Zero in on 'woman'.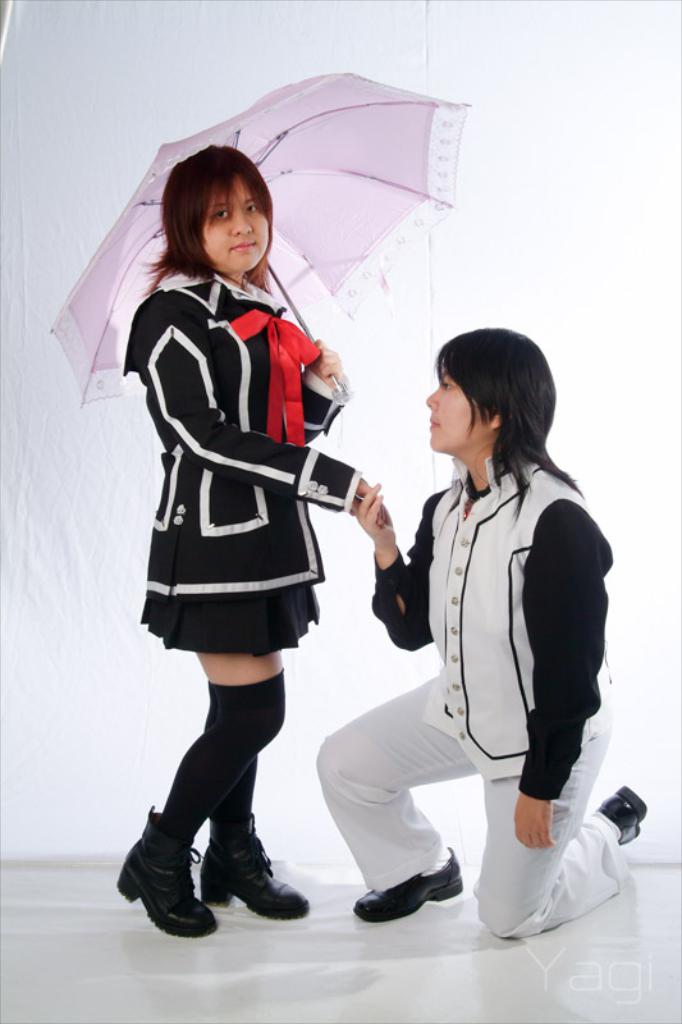
Zeroed in: 315,333,647,941.
